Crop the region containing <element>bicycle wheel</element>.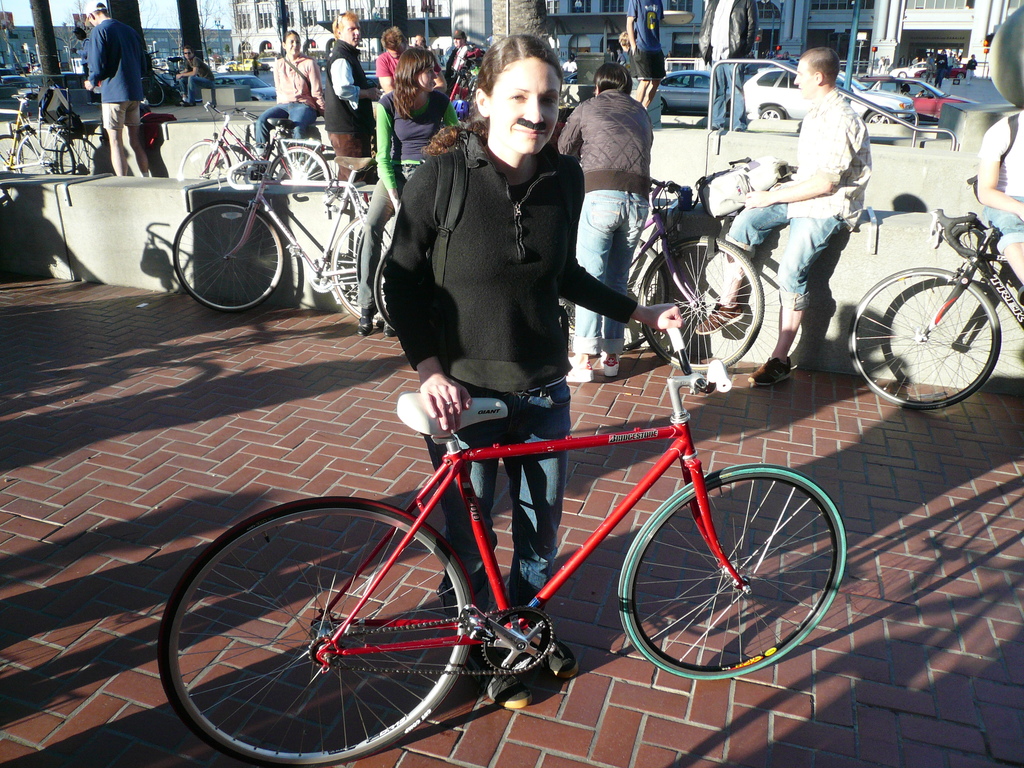
Crop region: <region>178, 138, 232, 182</region>.
